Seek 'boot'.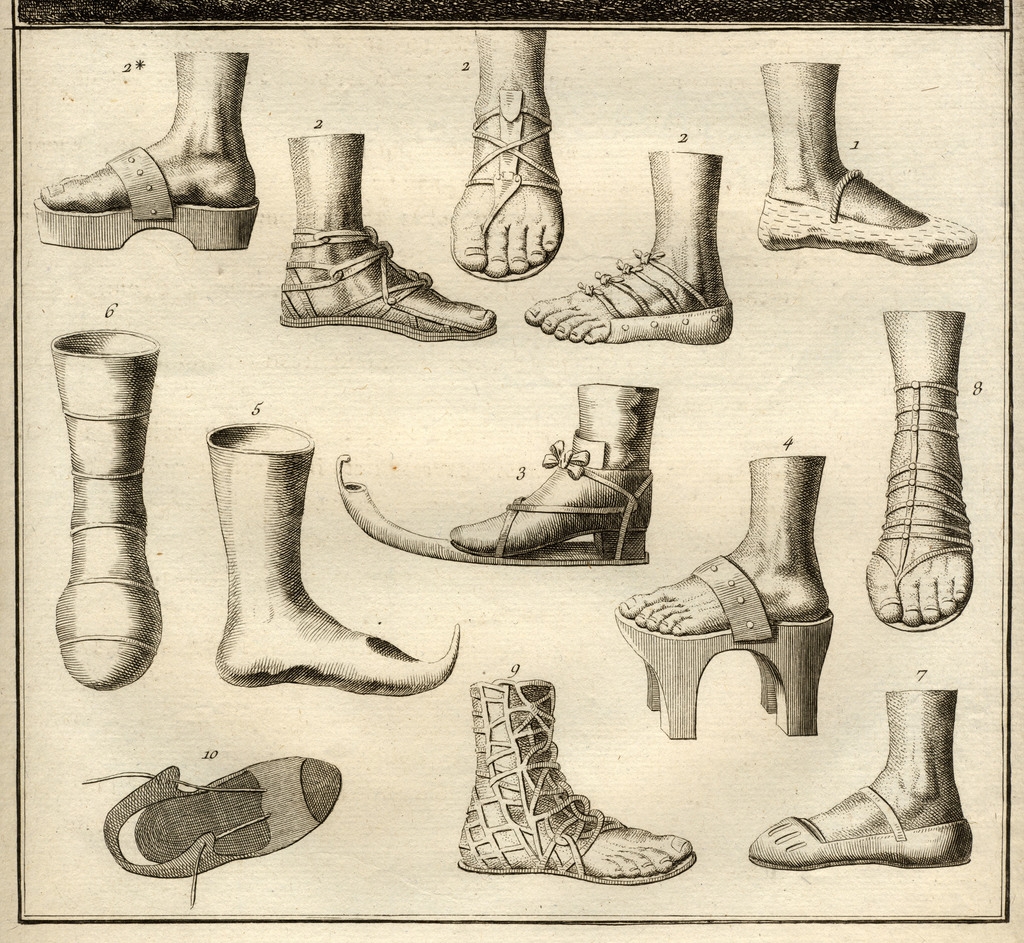
region(205, 420, 460, 696).
